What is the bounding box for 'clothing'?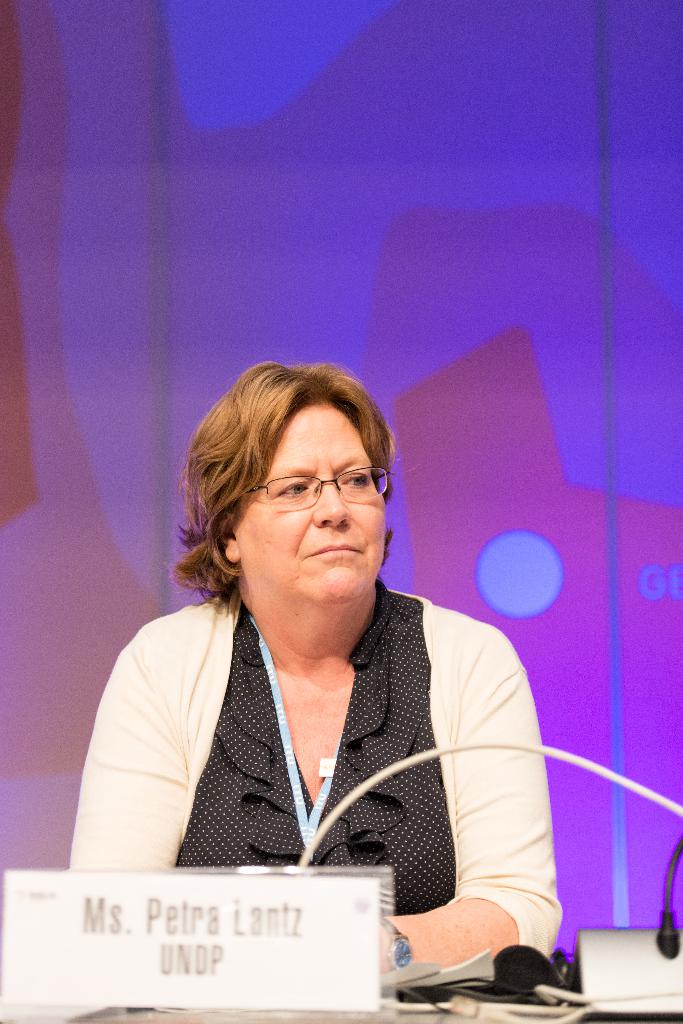
locate(93, 576, 554, 940).
